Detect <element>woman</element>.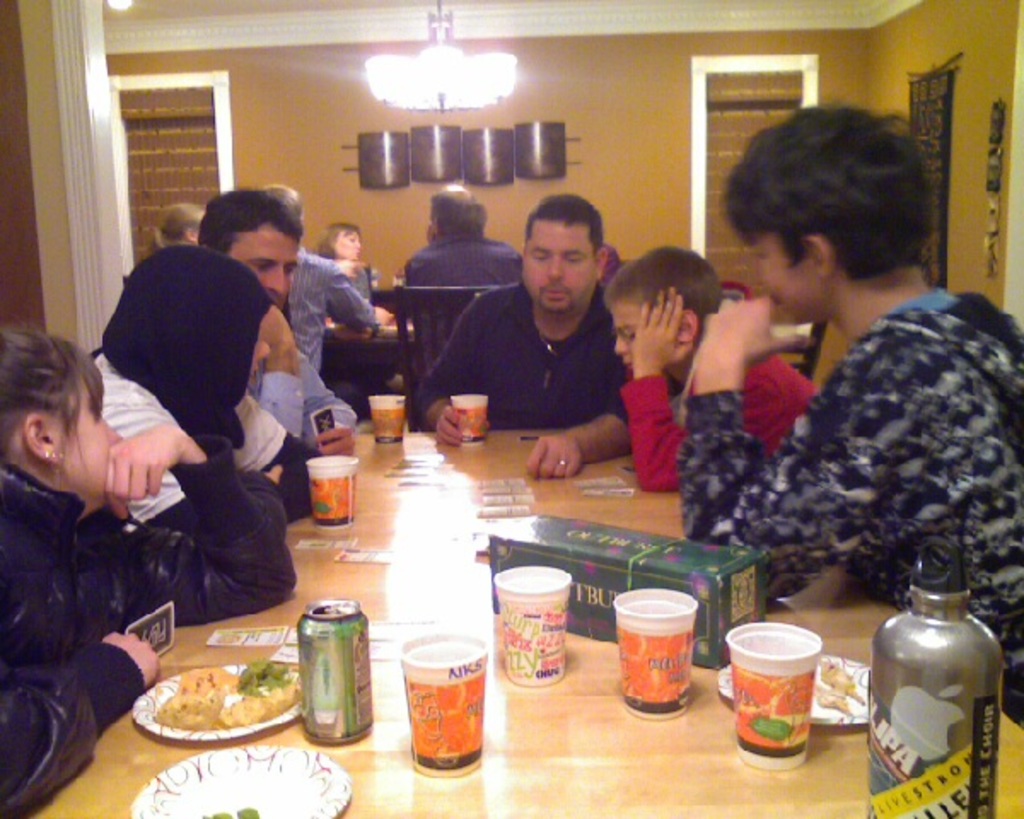
Detected at select_region(312, 218, 375, 319).
